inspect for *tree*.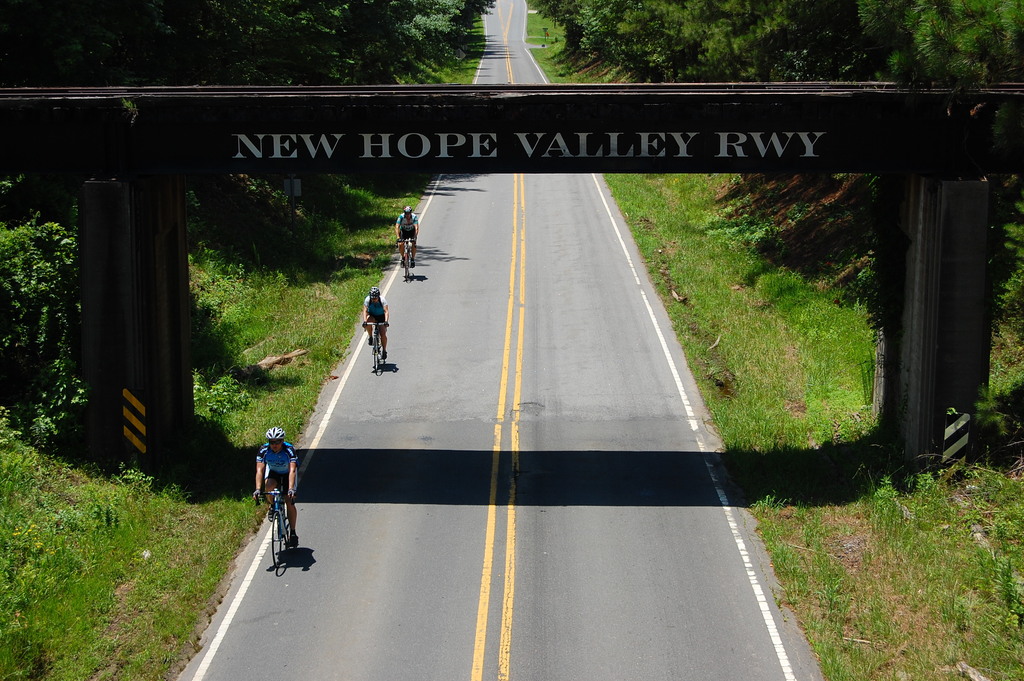
Inspection: 7:158:86:472.
